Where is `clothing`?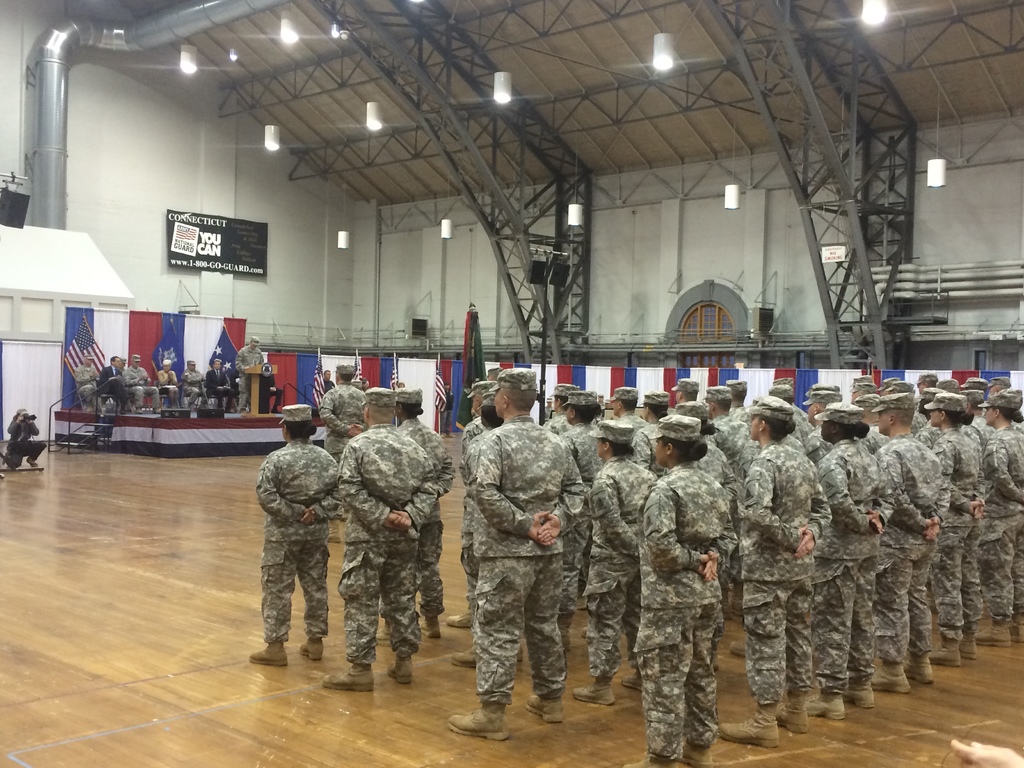
989, 421, 1023, 620.
